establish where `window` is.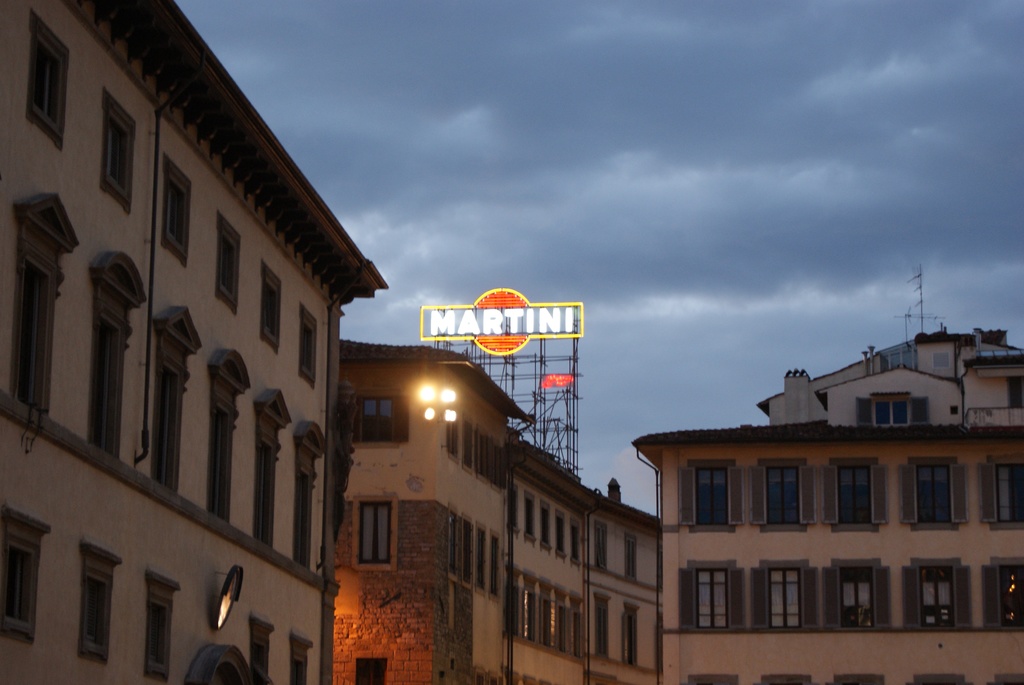
Established at left=819, top=455, right=892, bottom=528.
